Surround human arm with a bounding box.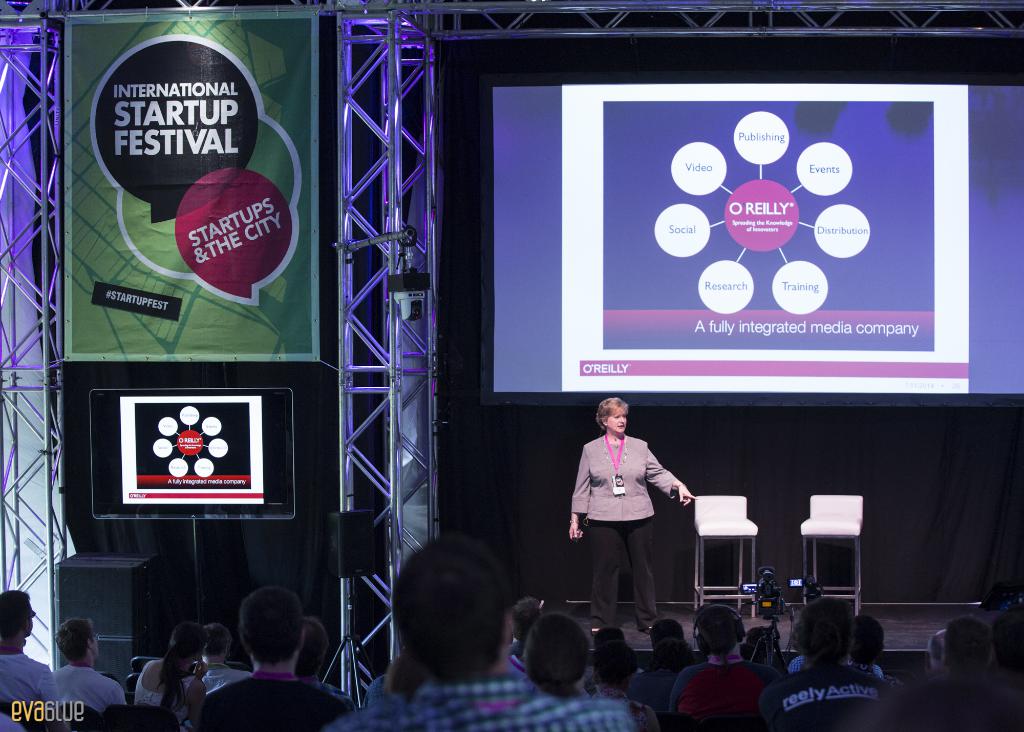
564:438:594:546.
